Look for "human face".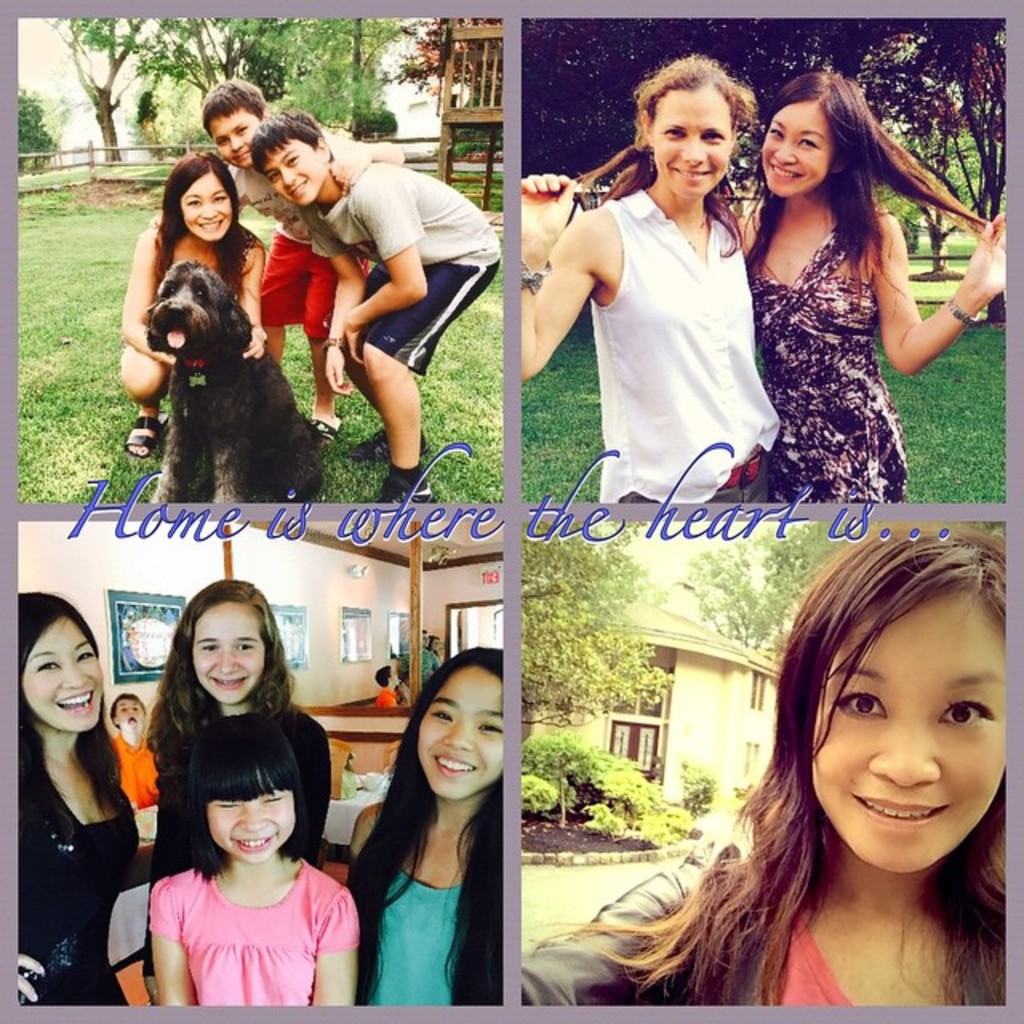
Found: l=112, t=696, r=136, b=730.
